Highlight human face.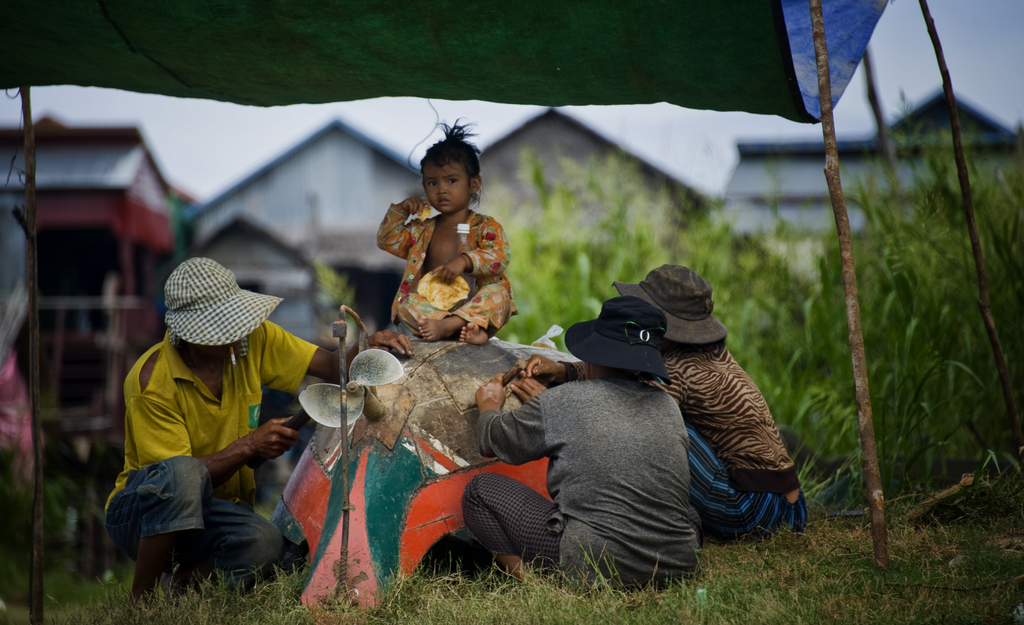
Highlighted region: <region>424, 158, 472, 212</region>.
